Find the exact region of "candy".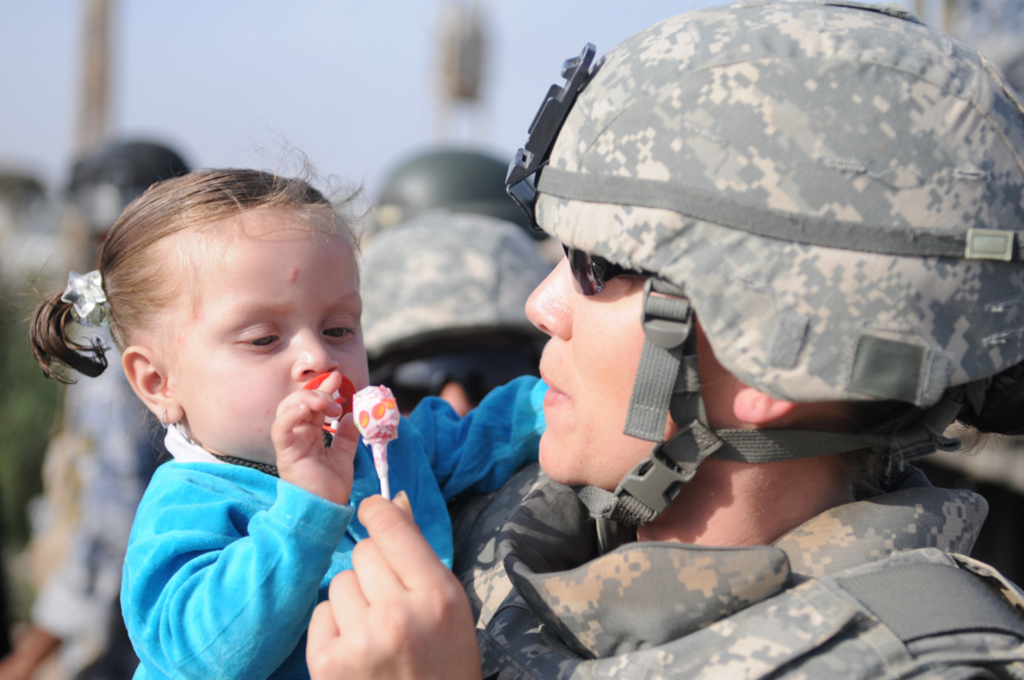
Exact region: crop(346, 382, 402, 453).
